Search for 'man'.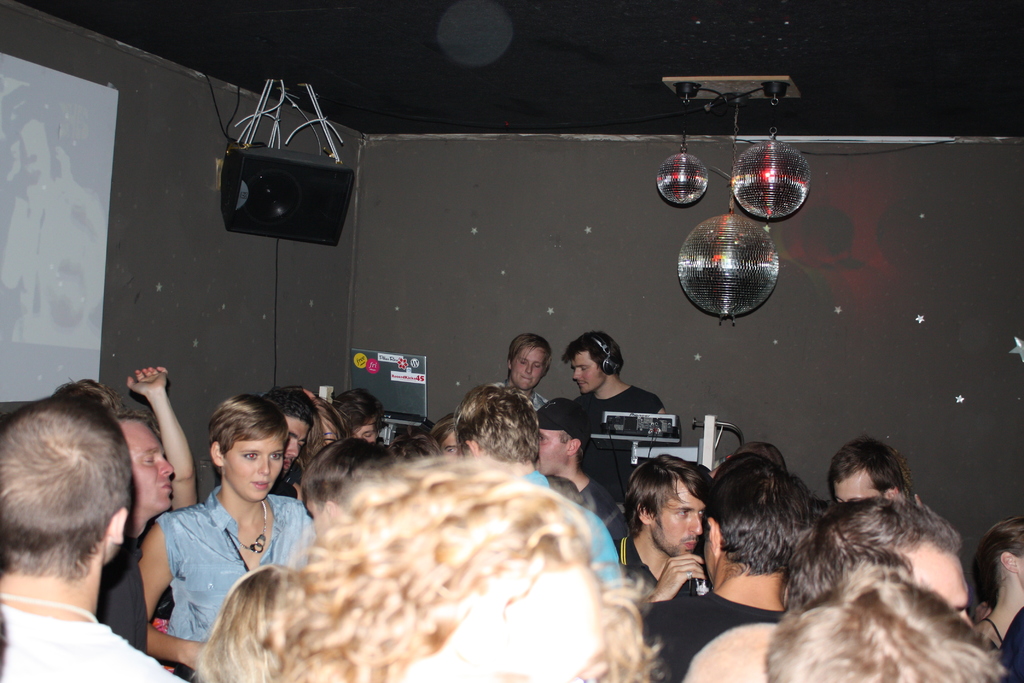
Found at 831 436 904 509.
